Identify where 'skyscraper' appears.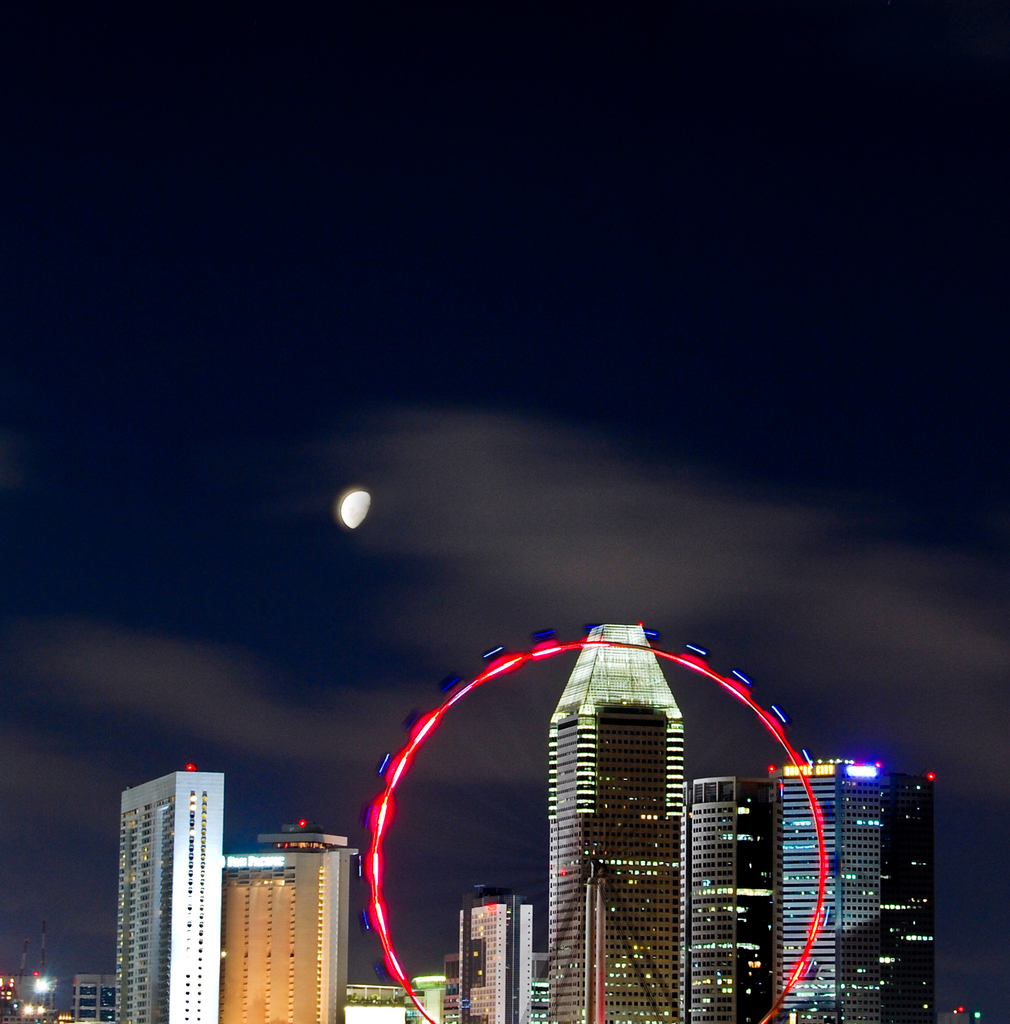
Appears at BBox(788, 746, 934, 1018).
